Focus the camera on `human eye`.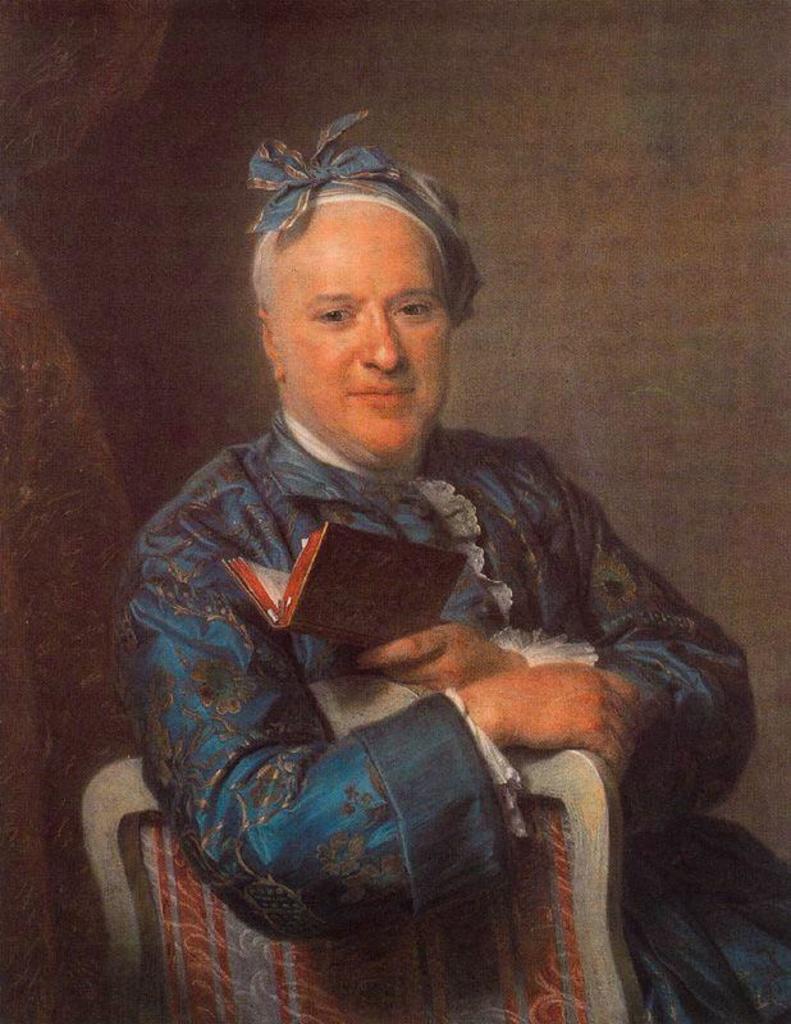
Focus region: x1=389 y1=298 x2=430 y2=320.
